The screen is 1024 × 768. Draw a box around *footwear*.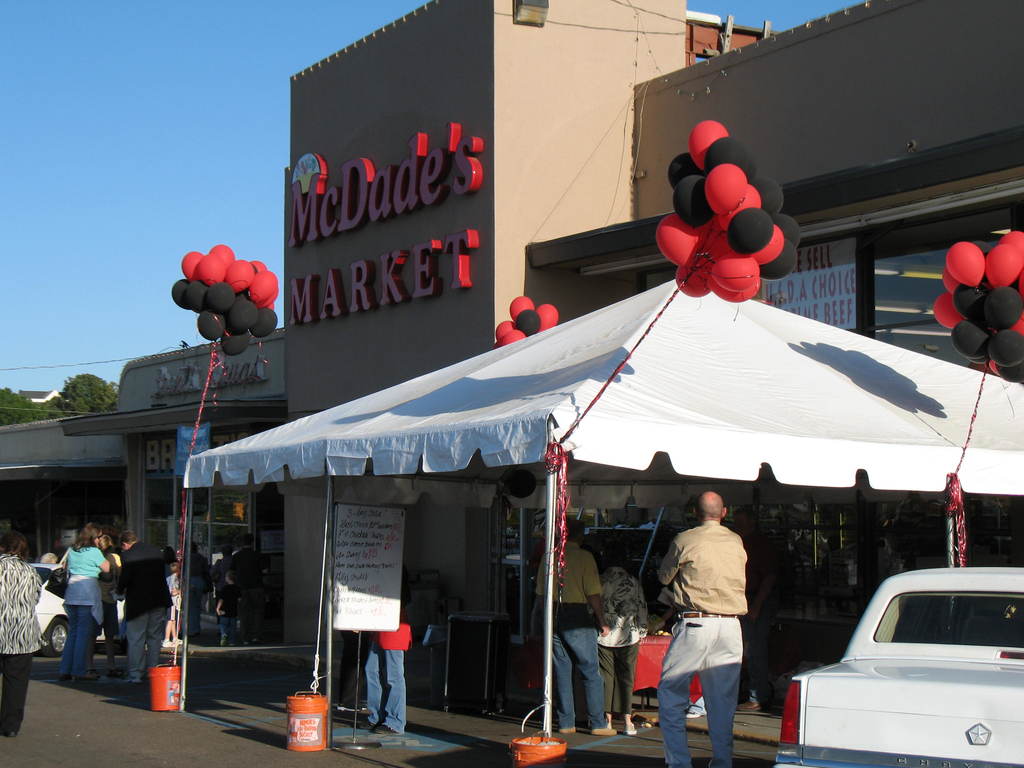
l=123, t=675, r=144, b=685.
